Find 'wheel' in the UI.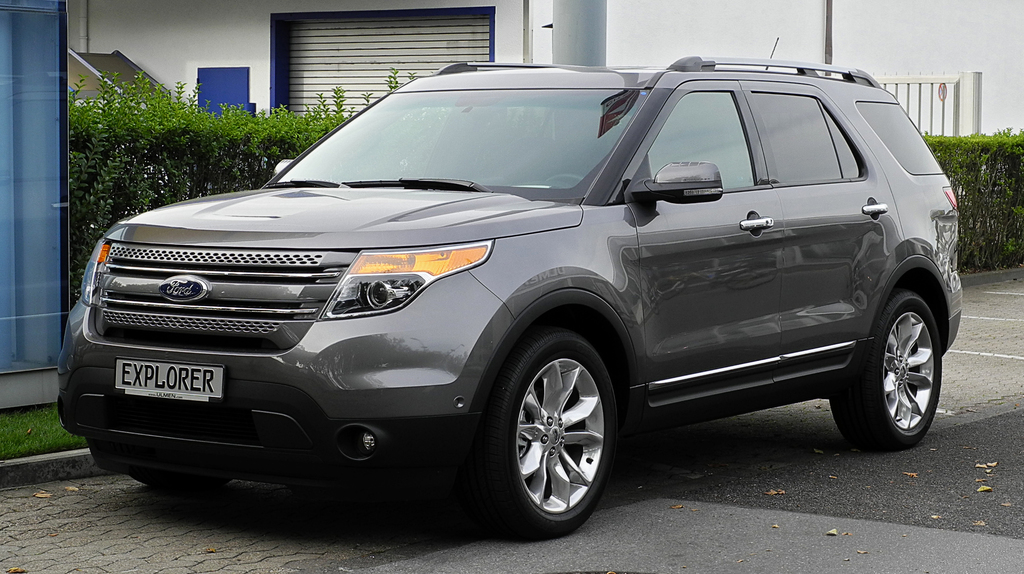
UI element at box(484, 327, 614, 523).
